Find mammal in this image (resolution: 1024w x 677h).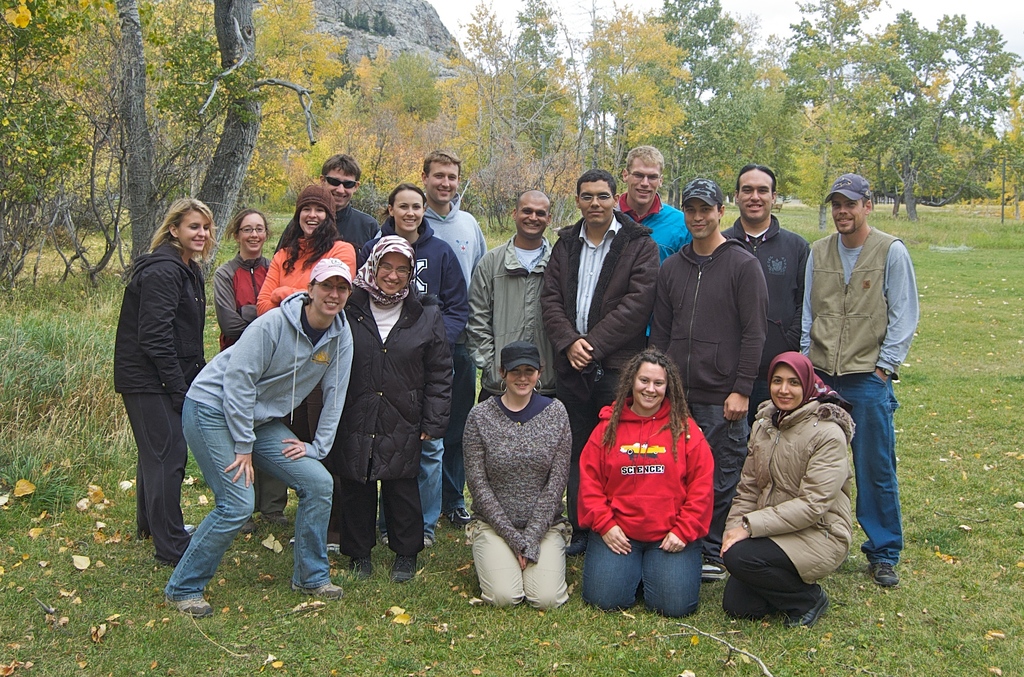
715/346/858/626.
